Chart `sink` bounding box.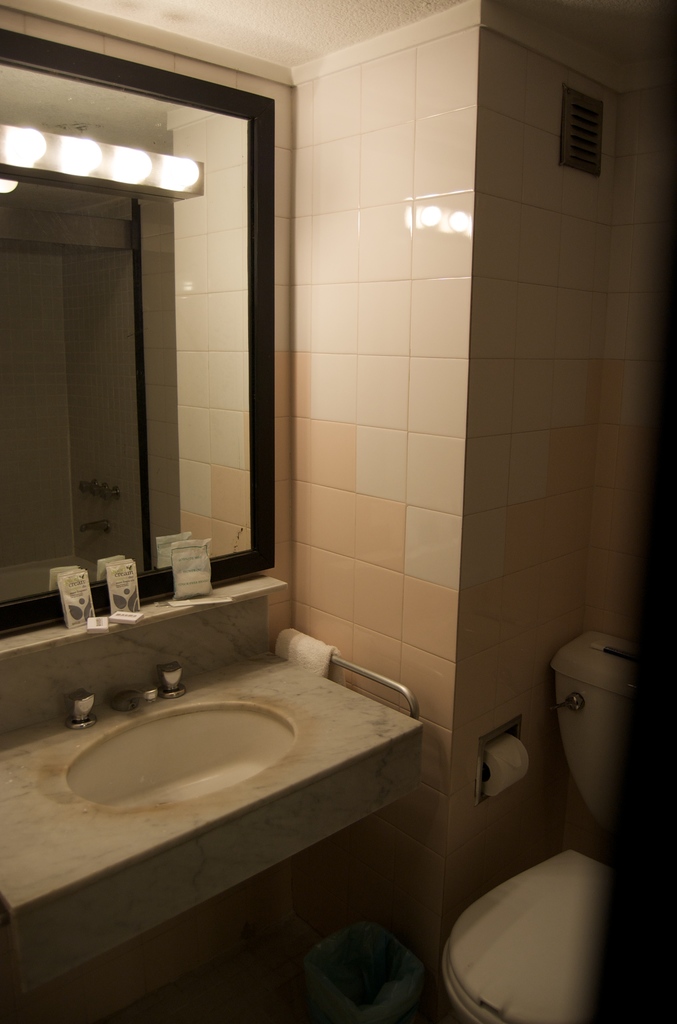
Charted: (40, 479, 475, 972).
